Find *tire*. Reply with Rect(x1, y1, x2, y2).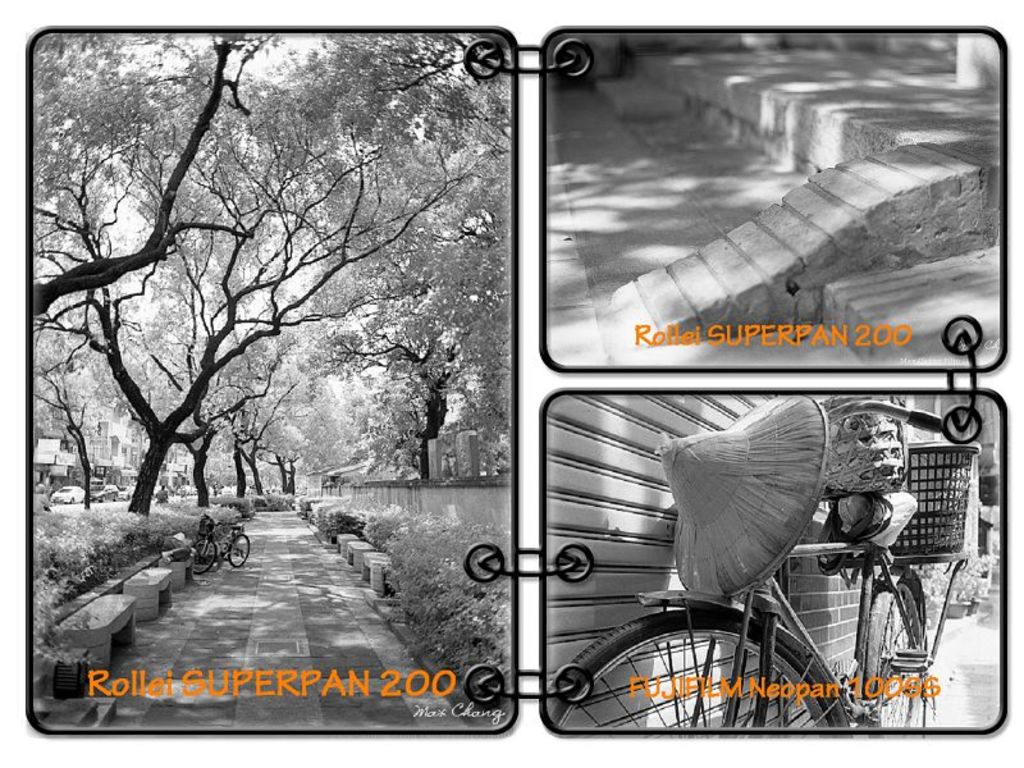
Rect(187, 540, 214, 579).
